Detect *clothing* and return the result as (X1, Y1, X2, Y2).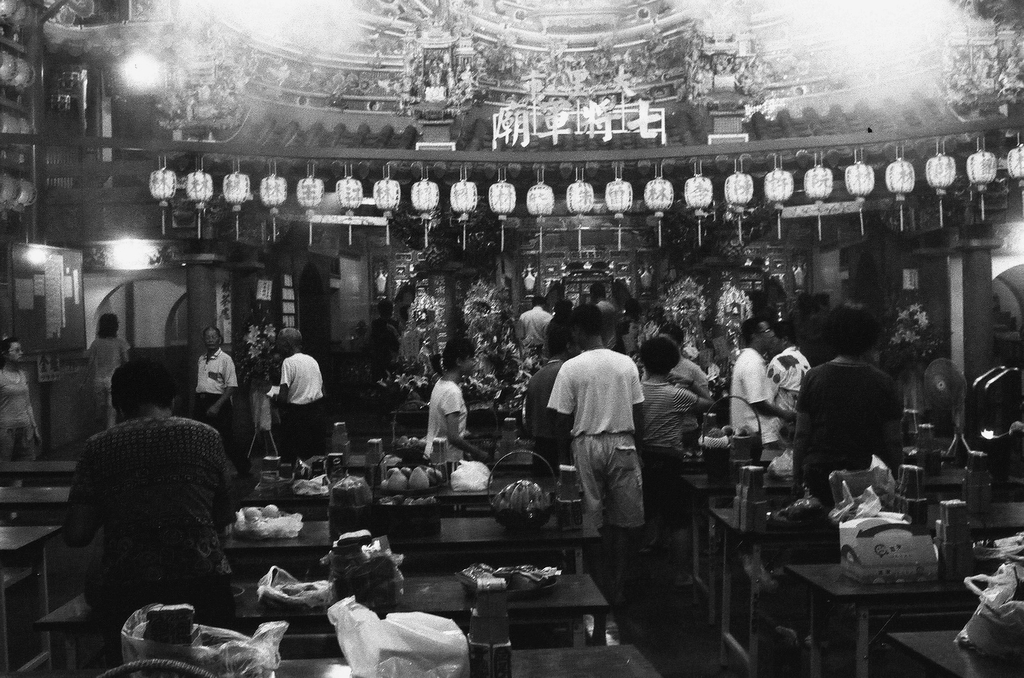
(85, 328, 125, 409).
